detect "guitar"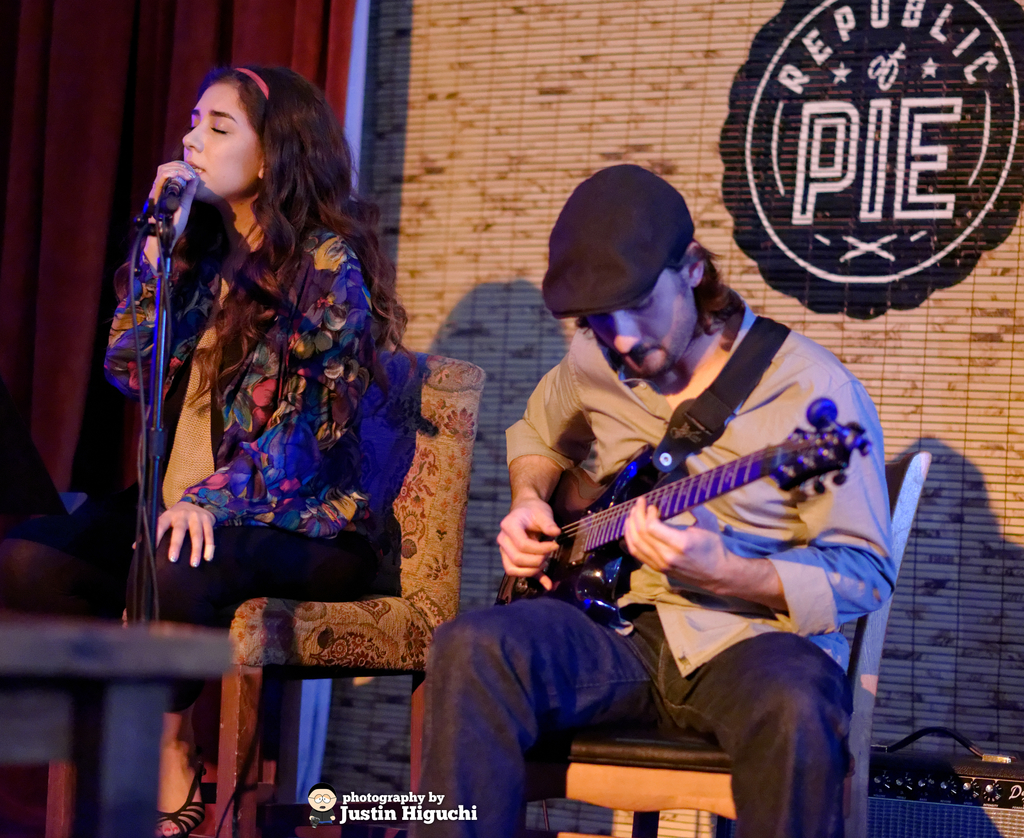
484:410:895:622
